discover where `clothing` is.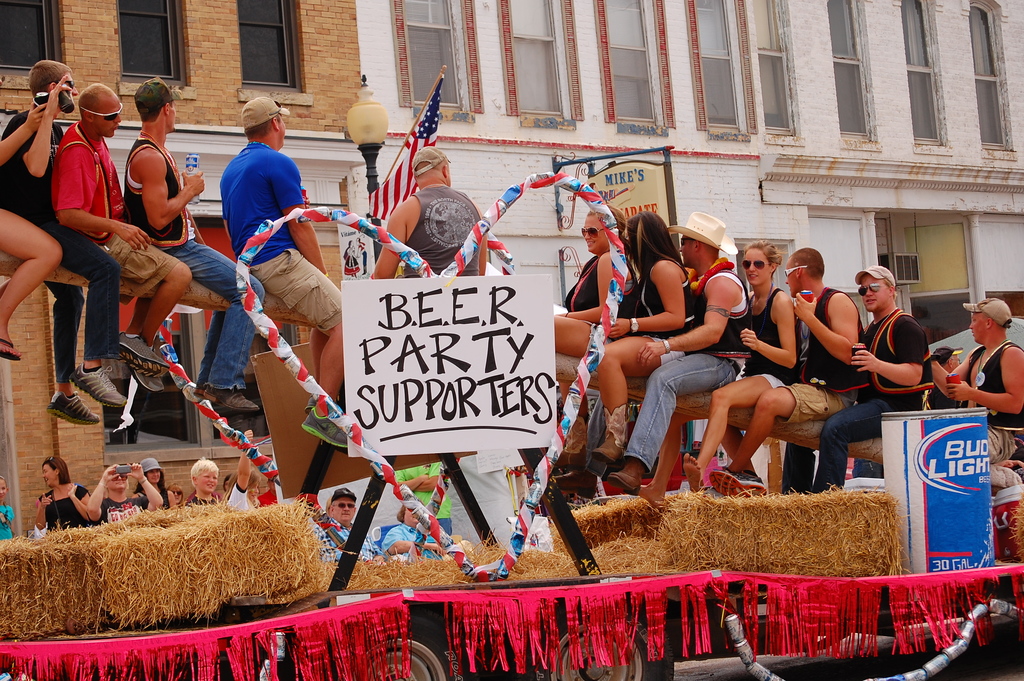
Discovered at [left=109, top=126, right=273, bottom=388].
